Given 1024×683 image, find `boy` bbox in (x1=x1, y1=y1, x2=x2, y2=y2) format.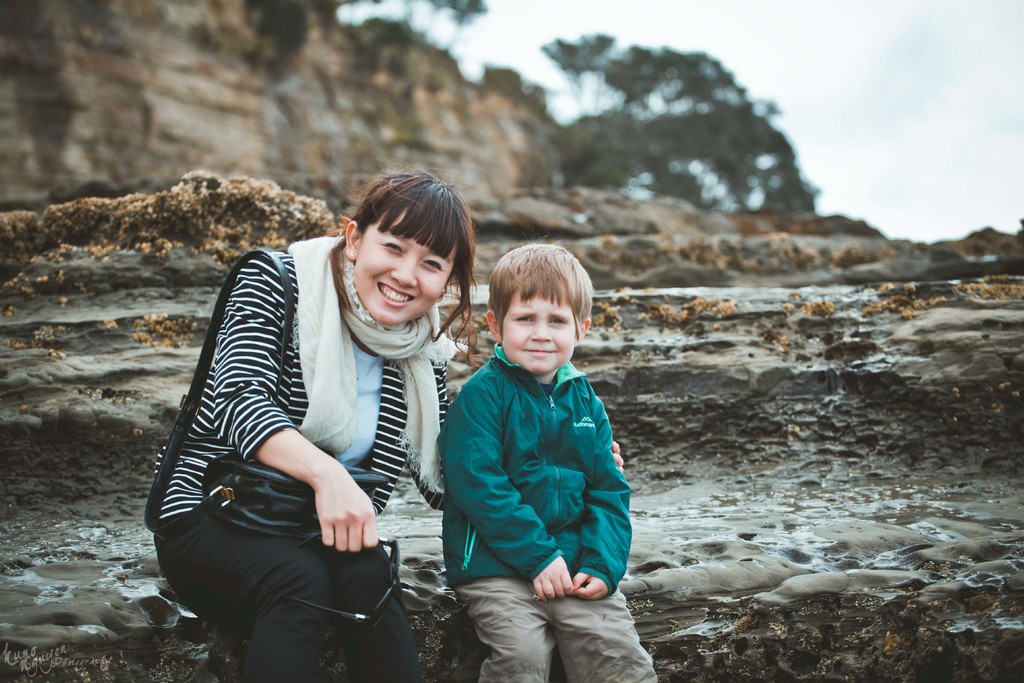
(x1=423, y1=215, x2=638, y2=660).
